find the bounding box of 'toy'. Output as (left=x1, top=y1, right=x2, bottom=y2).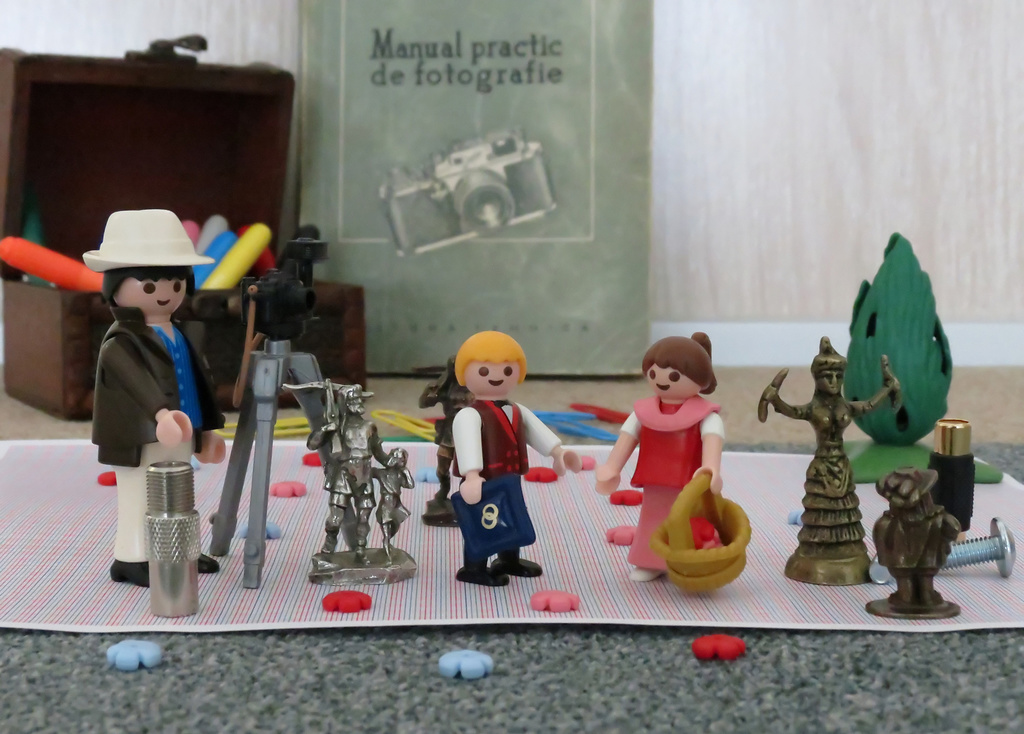
(left=209, top=235, right=359, bottom=590).
